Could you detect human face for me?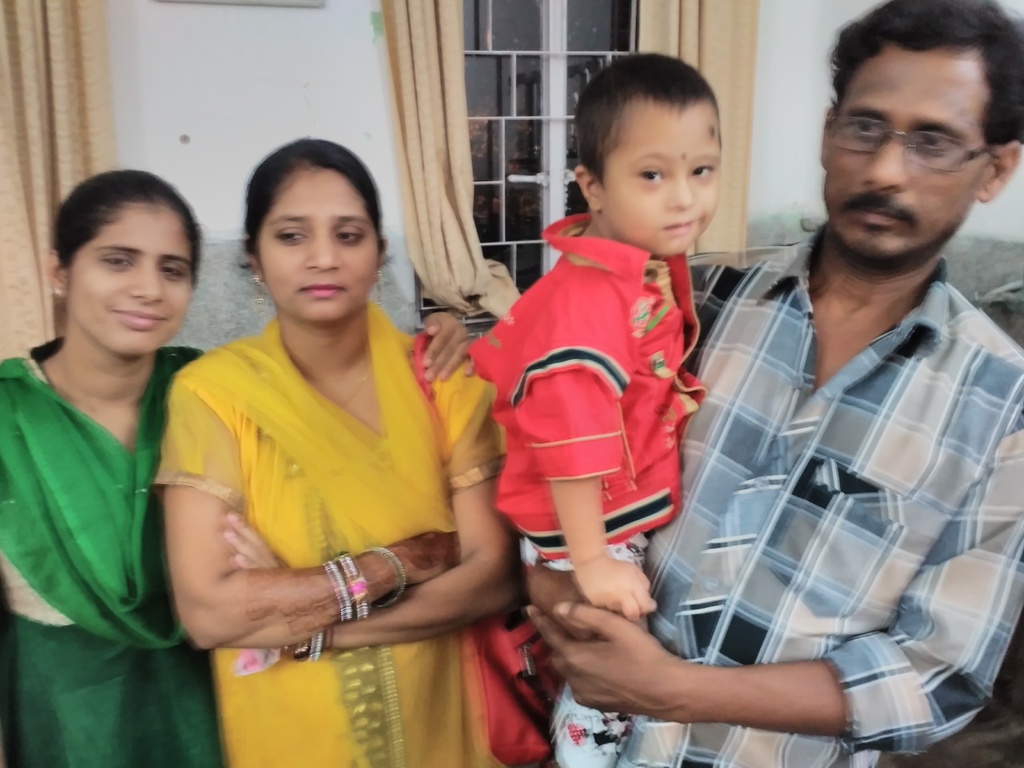
Detection result: x1=598 y1=102 x2=723 y2=250.
